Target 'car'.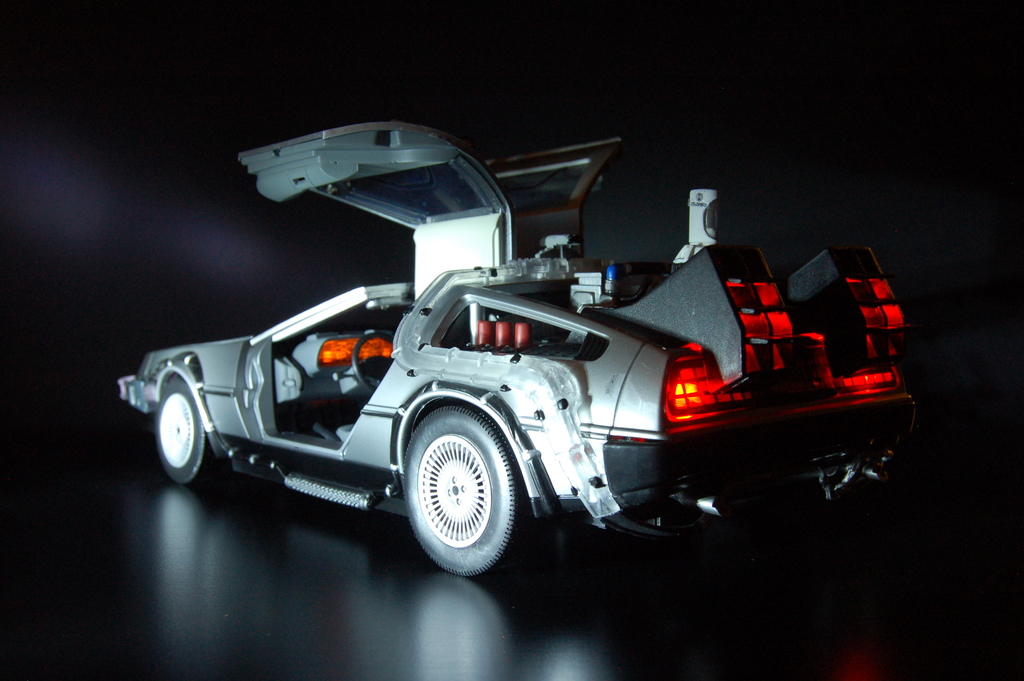
Target region: {"left": 93, "top": 93, "right": 899, "bottom": 611}.
